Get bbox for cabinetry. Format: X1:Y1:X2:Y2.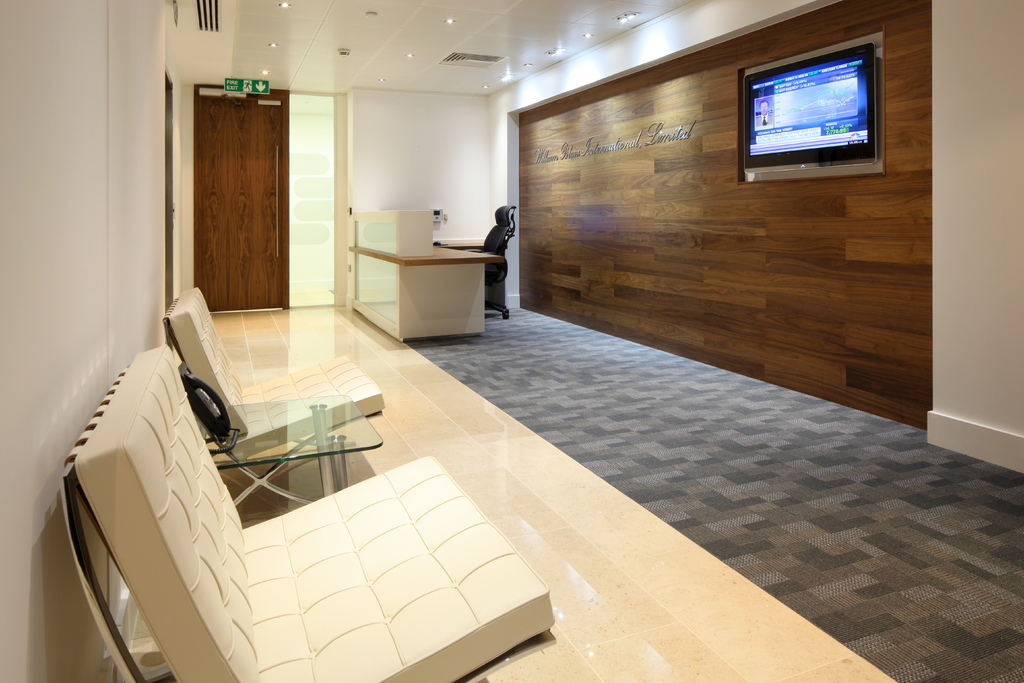
345:211:498:344.
